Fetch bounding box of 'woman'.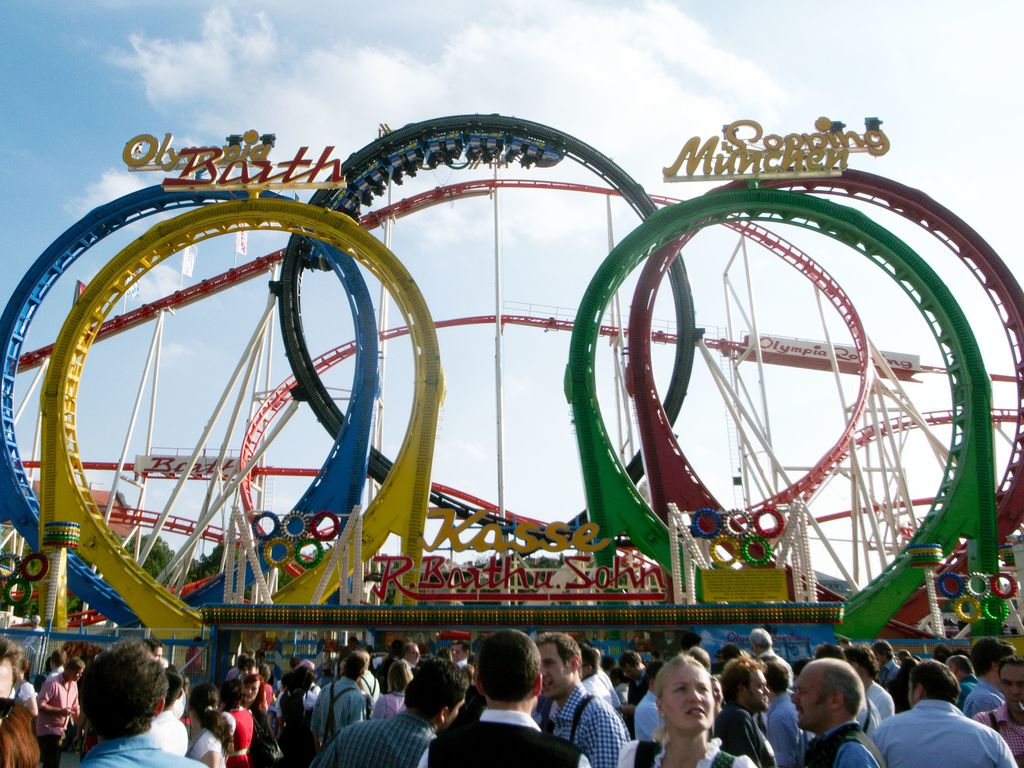
Bbox: box(629, 653, 749, 767).
